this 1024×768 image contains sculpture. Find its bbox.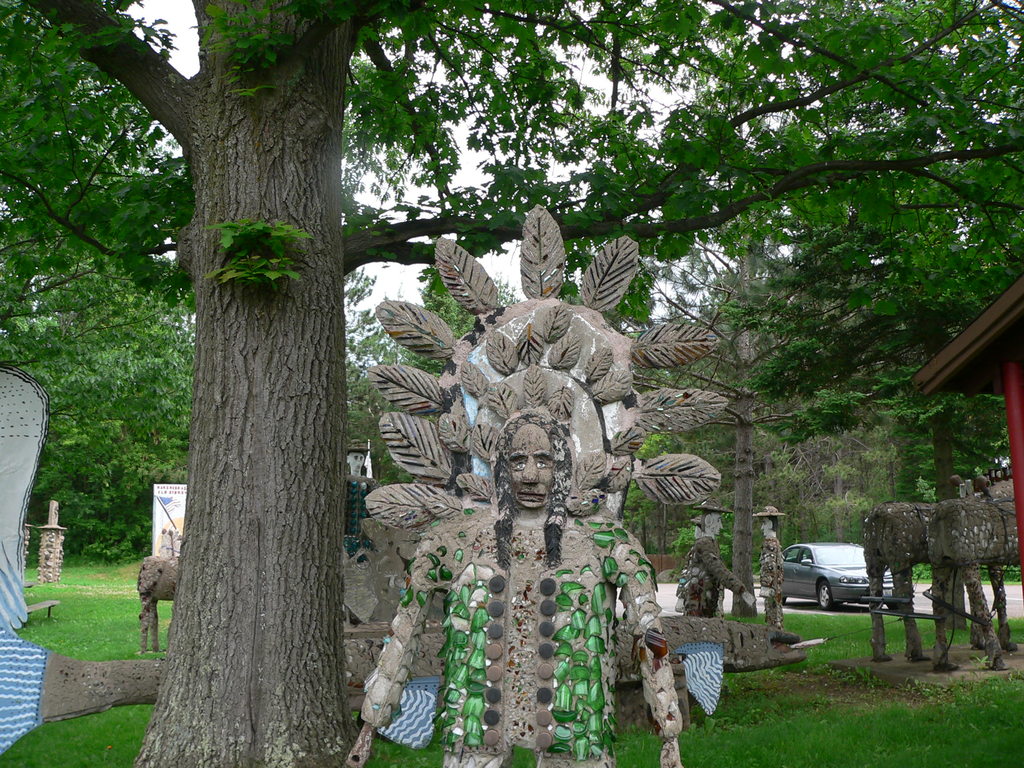
(x1=928, y1=465, x2=1021, y2=678).
